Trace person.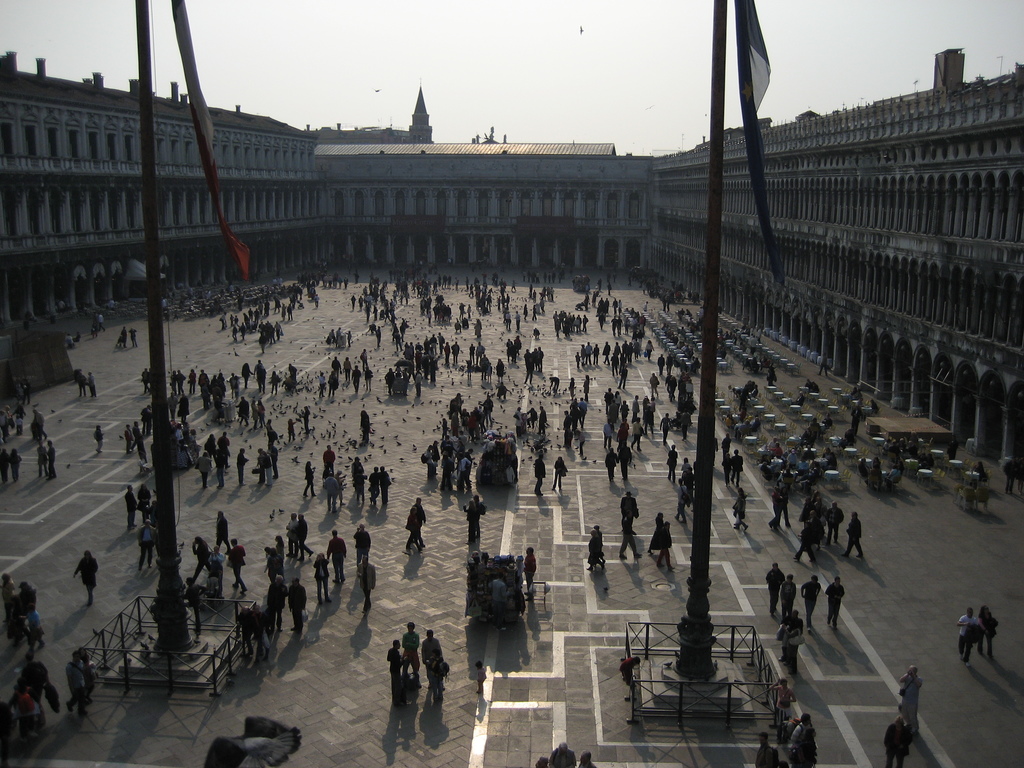
Traced to left=93, top=422, right=105, bottom=456.
